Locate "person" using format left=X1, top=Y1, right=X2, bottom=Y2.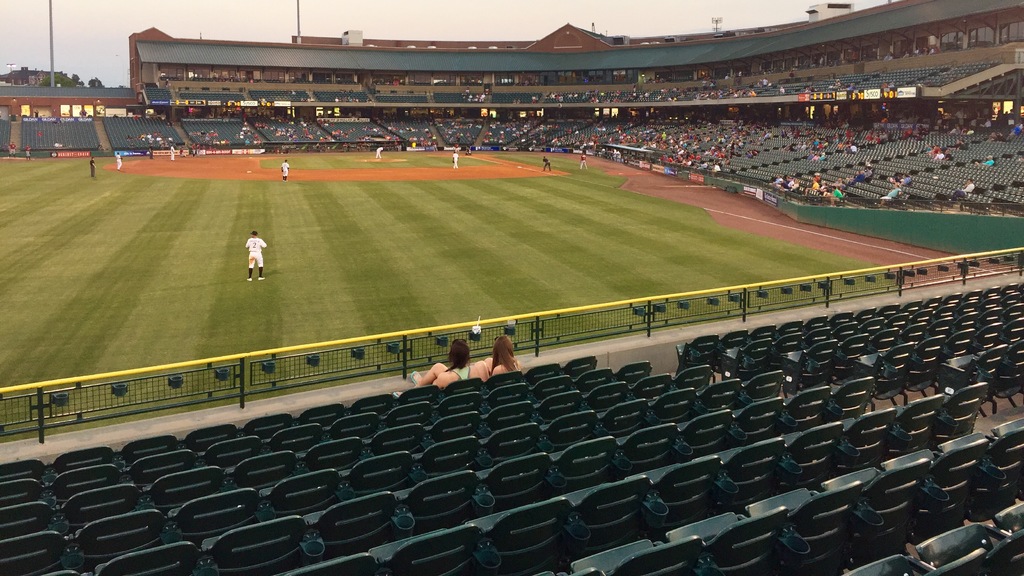
left=168, top=142, right=175, bottom=161.
